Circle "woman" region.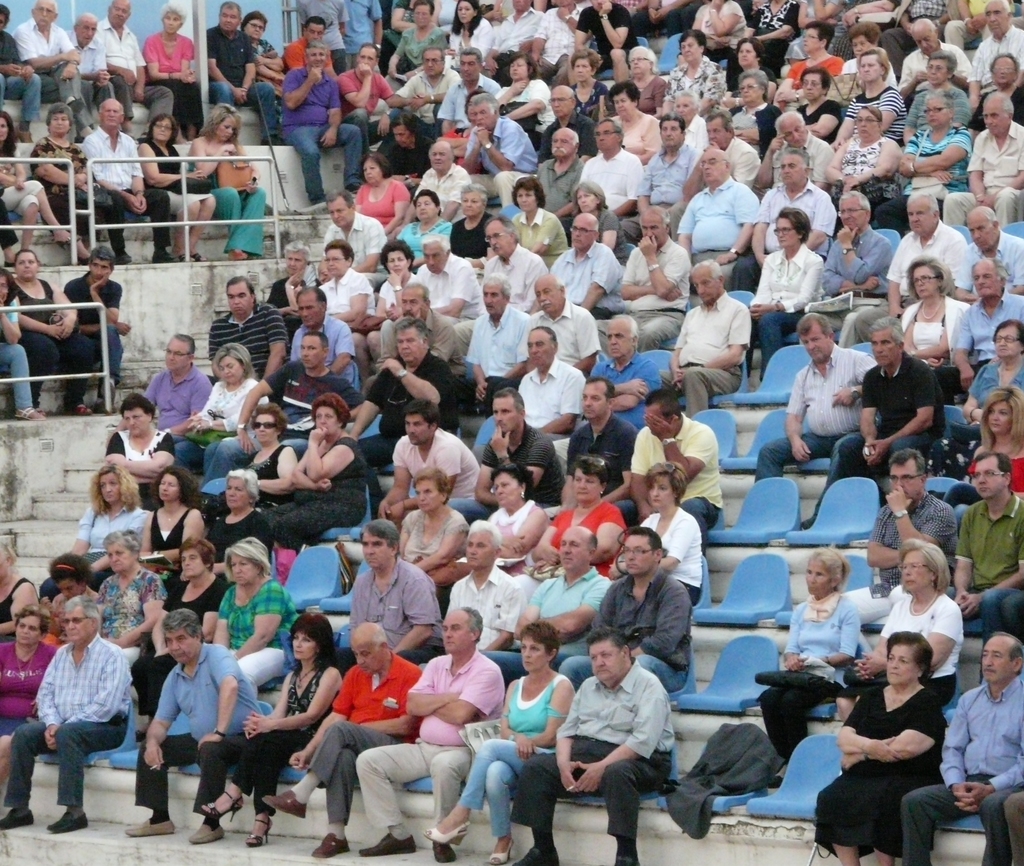
Region: left=448, top=181, right=495, bottom=275.
